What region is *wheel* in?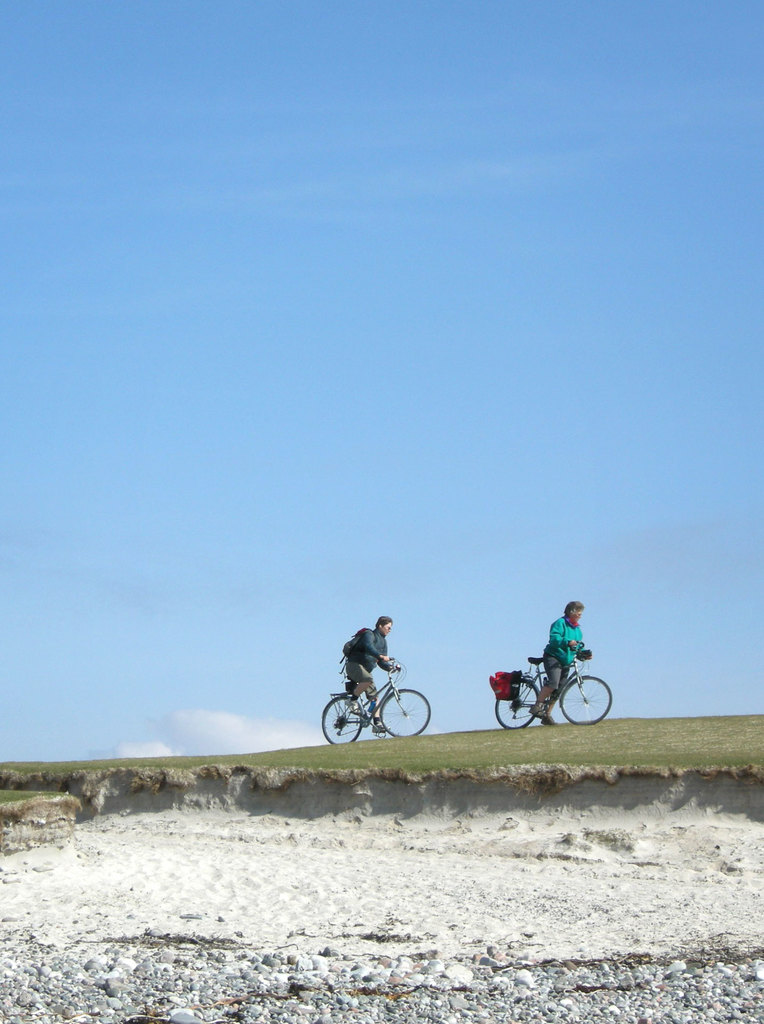
{"left": 495, "top": 679, "right": 539, "bottom": 728}.
